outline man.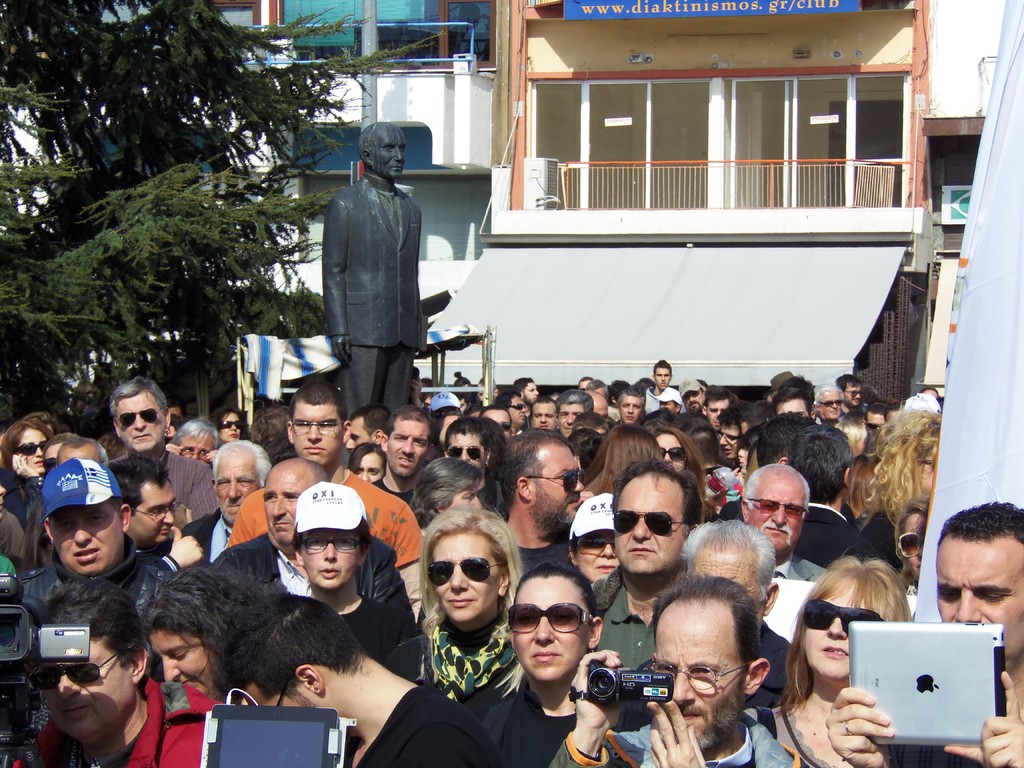
Outline: bbox(499, 389, 528, 433).
